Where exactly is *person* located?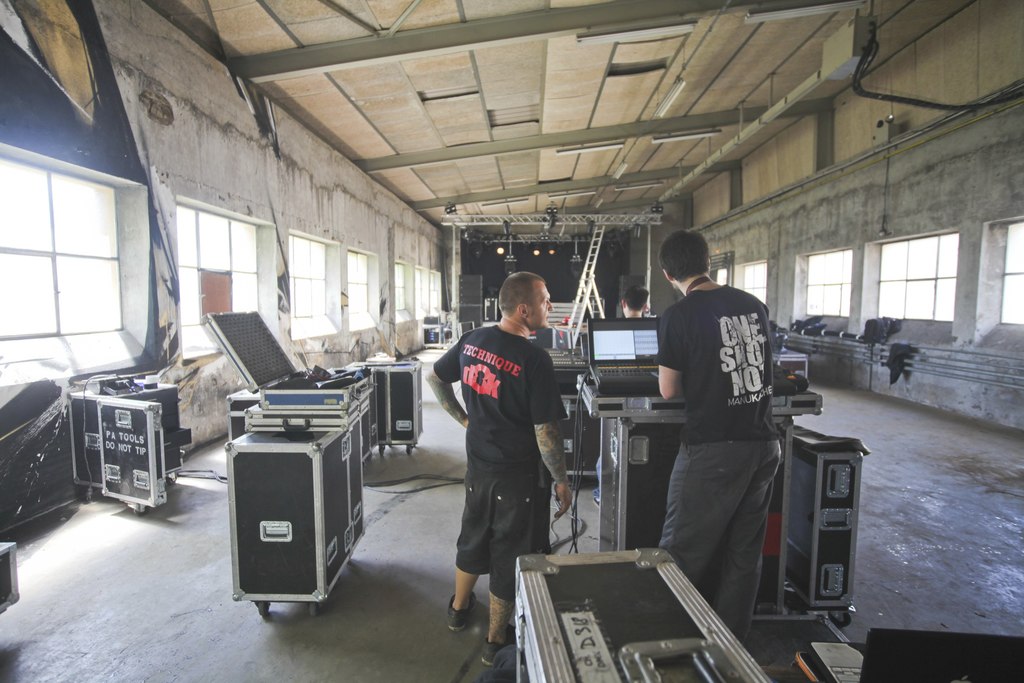
Its bounding box is <box>440,271,581,649</box>.
